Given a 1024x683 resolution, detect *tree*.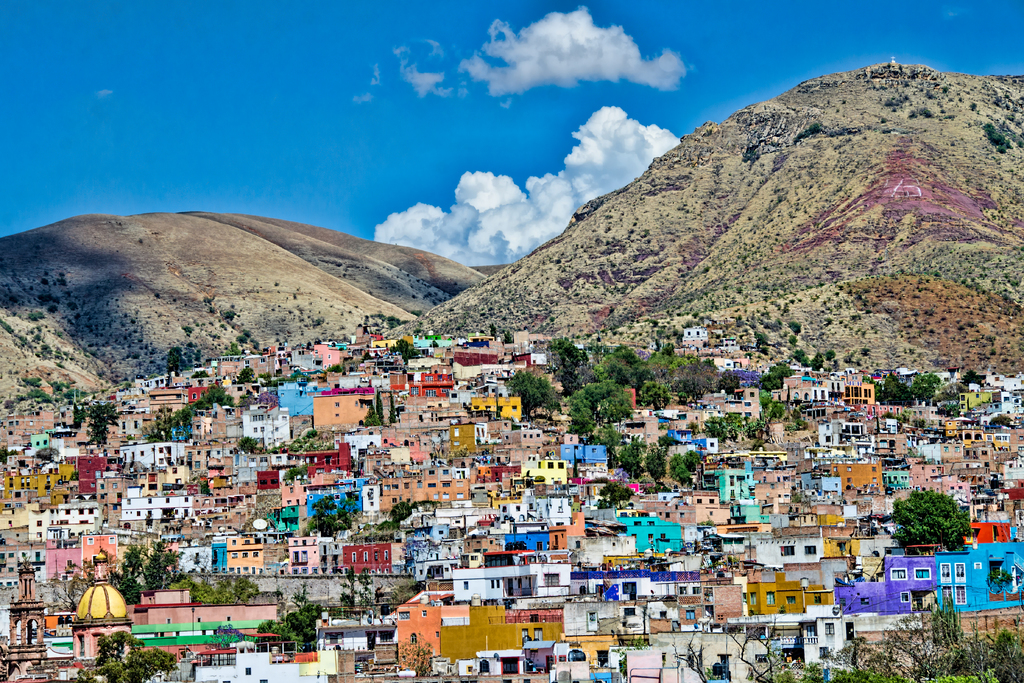
{"left": 640, "top": 446, "right": 662, "bottom": 483}.
